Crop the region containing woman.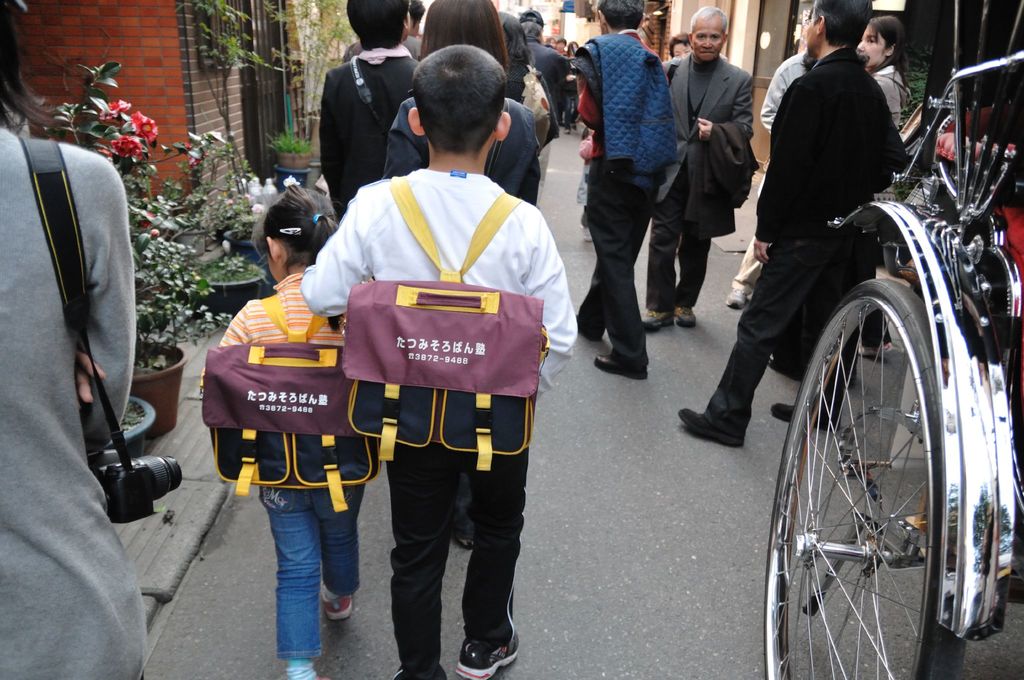
Crop region: <region>728, 3, 808, 307</region>.
